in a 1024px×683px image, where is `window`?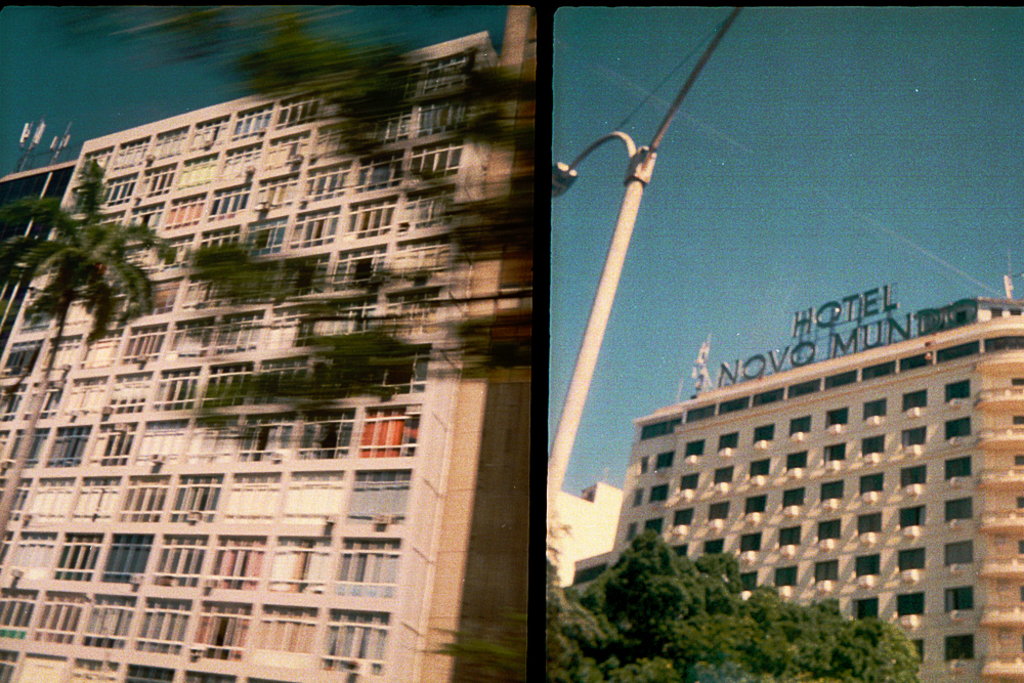
[left=753, top=459, right=771, bottom=476].
